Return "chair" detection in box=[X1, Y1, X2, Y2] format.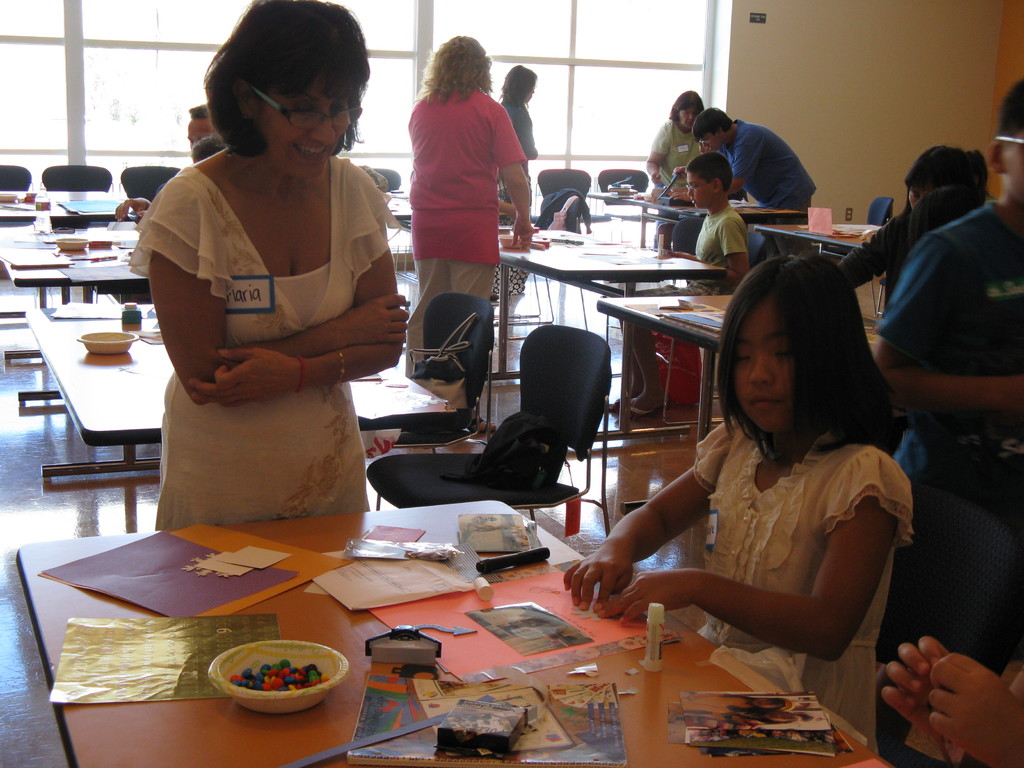
box=[591, 166, 654, 252].
